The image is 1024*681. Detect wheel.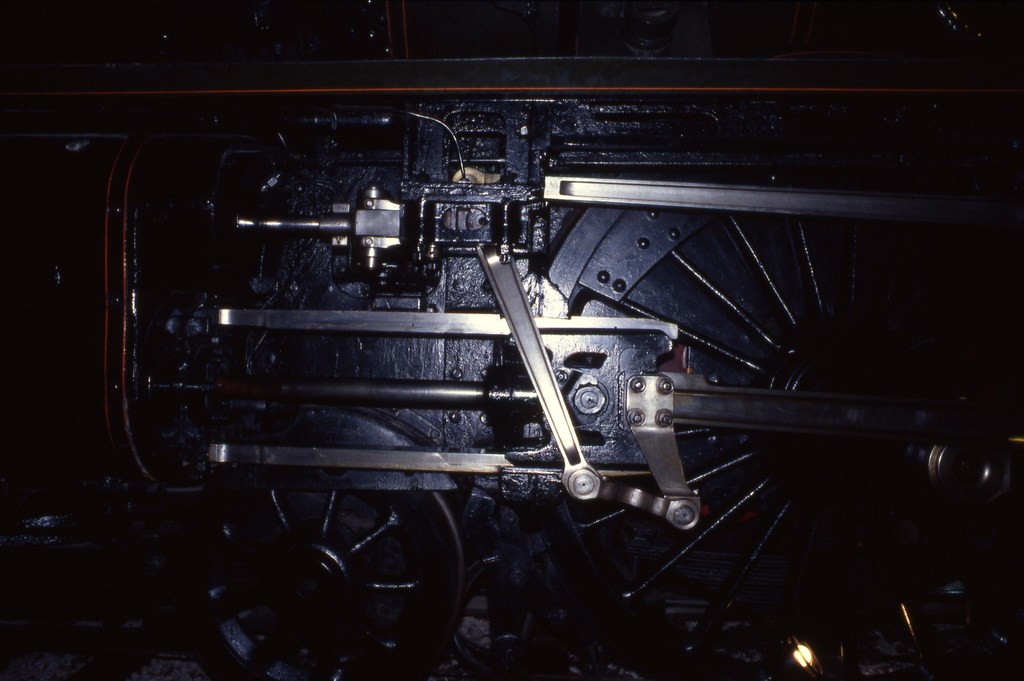
Detection: (x1=454, y1=120, x2=1021, y2=680).
